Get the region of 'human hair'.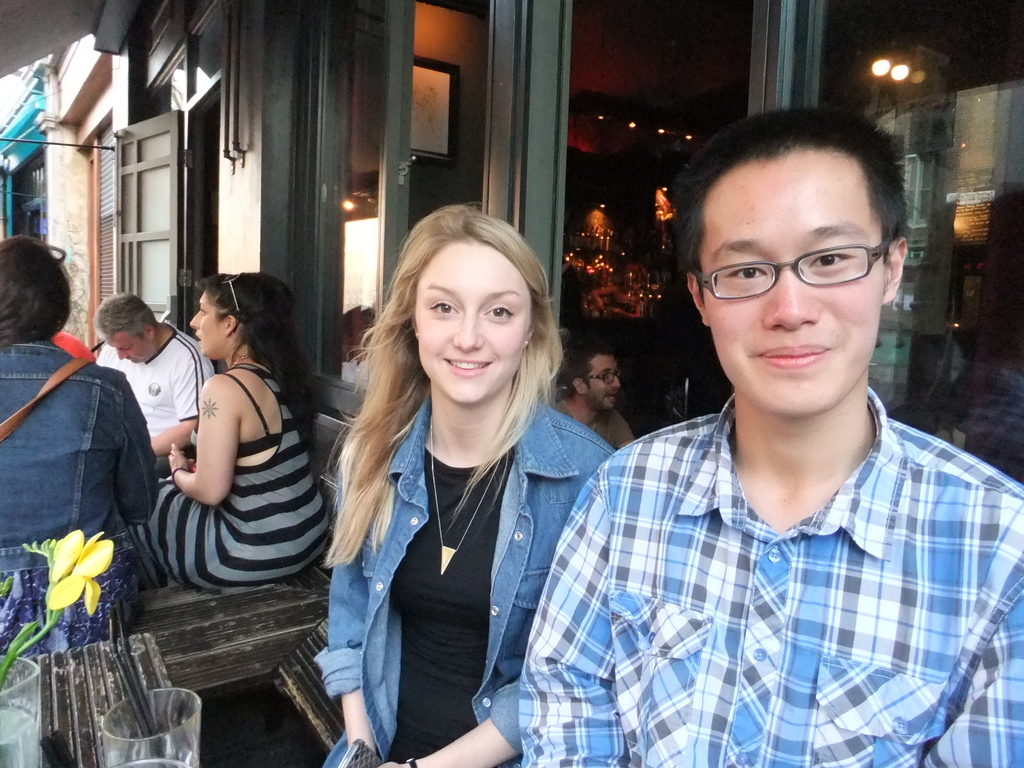
0, 233, 78, 344.
